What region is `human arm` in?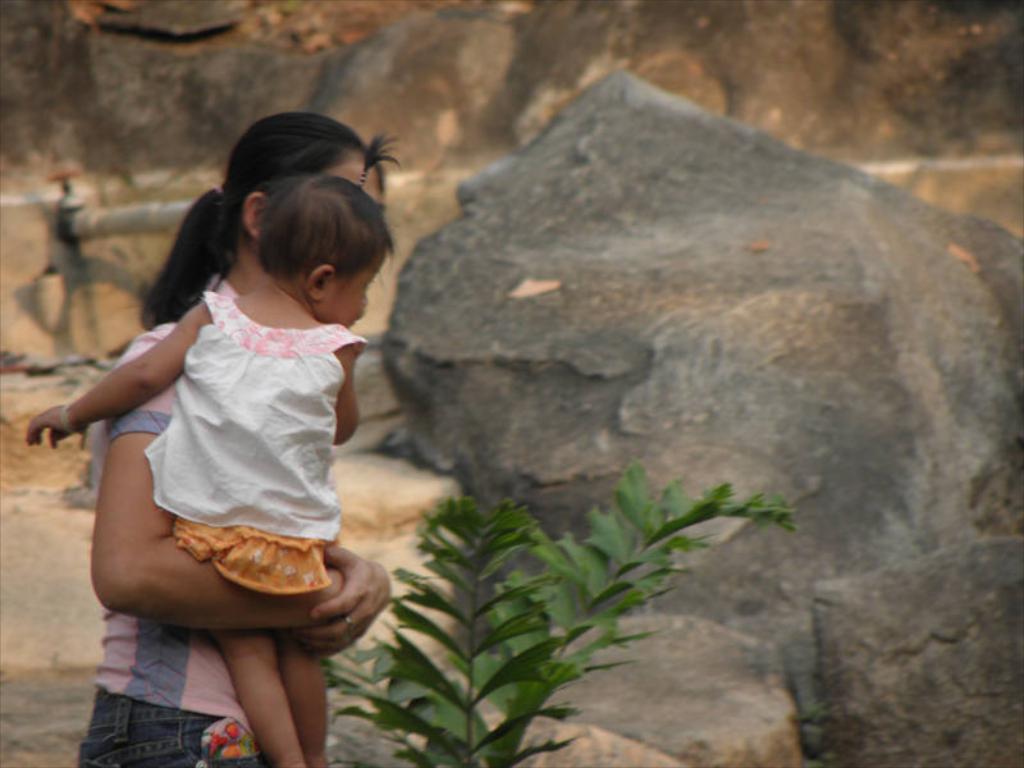
<box>36,315,192,470</box>.
